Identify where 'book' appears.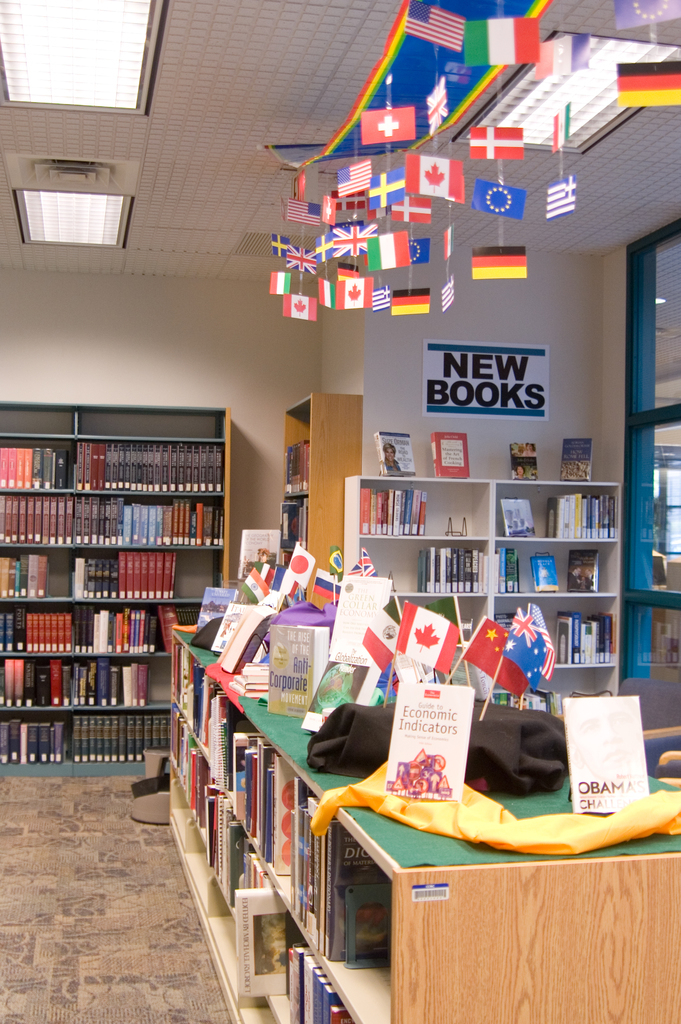
Appears at (x1=210, y1=595, x2=259, y2=657).
